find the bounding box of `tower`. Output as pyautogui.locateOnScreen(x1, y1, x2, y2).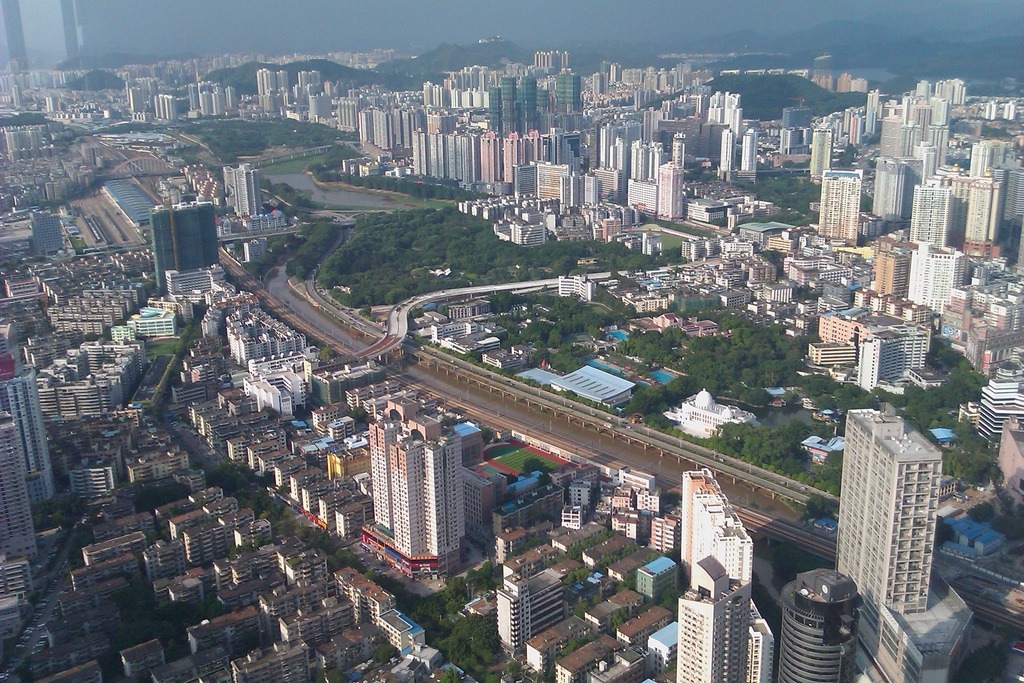
pyautogui.locateOnScreen(781, 98, 812, 130).
